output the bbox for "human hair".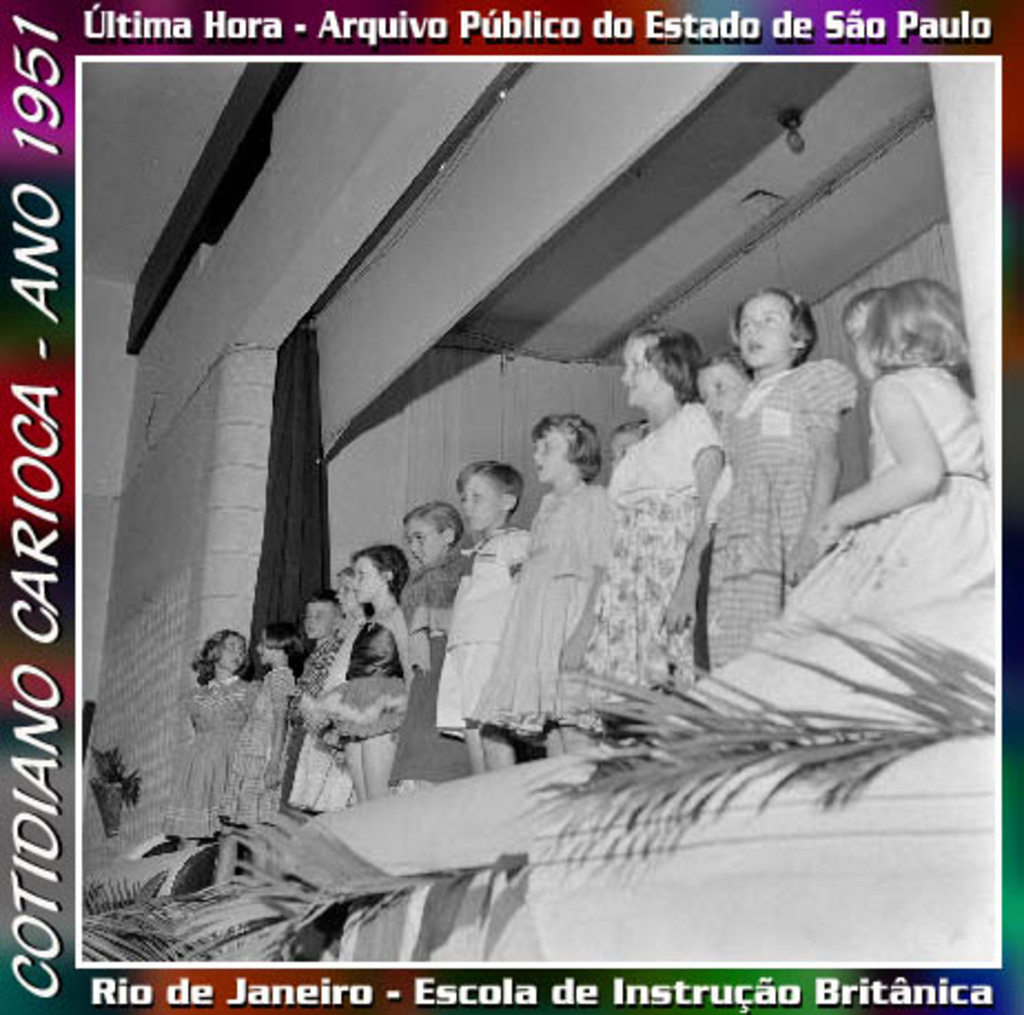
<bbox>625, 328, 707, 401</bbox>.
